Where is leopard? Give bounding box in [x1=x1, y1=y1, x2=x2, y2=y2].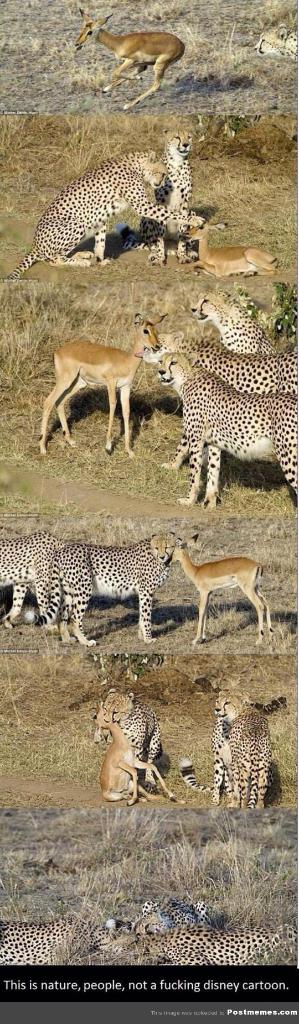
[x1=185, y1=292, x2=298, y2=358].
